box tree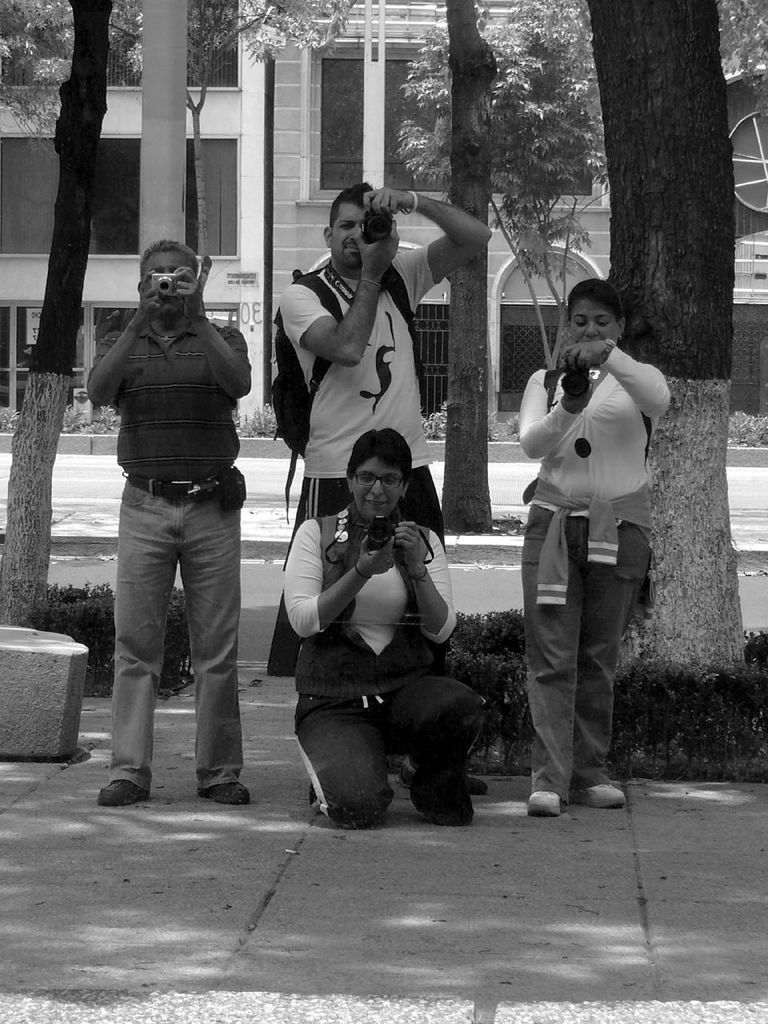
pyautogui.locateOnScreen(584, 2, 745, 664)
